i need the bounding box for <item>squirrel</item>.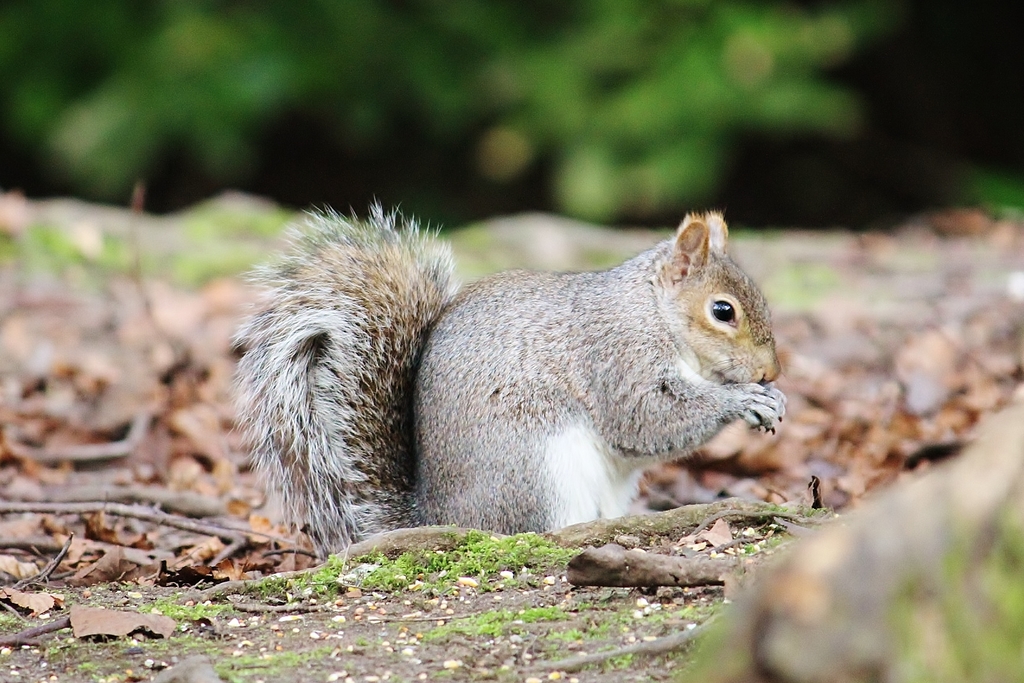
Here it is: rect(232, 194, 790, 561).
